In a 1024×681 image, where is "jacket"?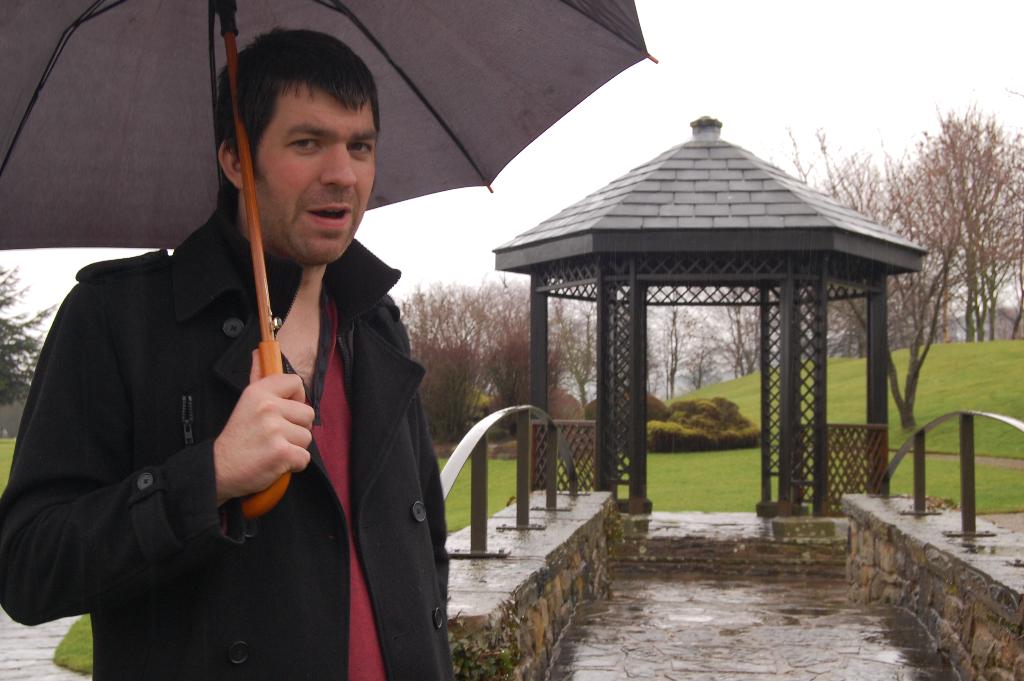
pyautogui.locateOnScreen(44, 181, 463, 673).
